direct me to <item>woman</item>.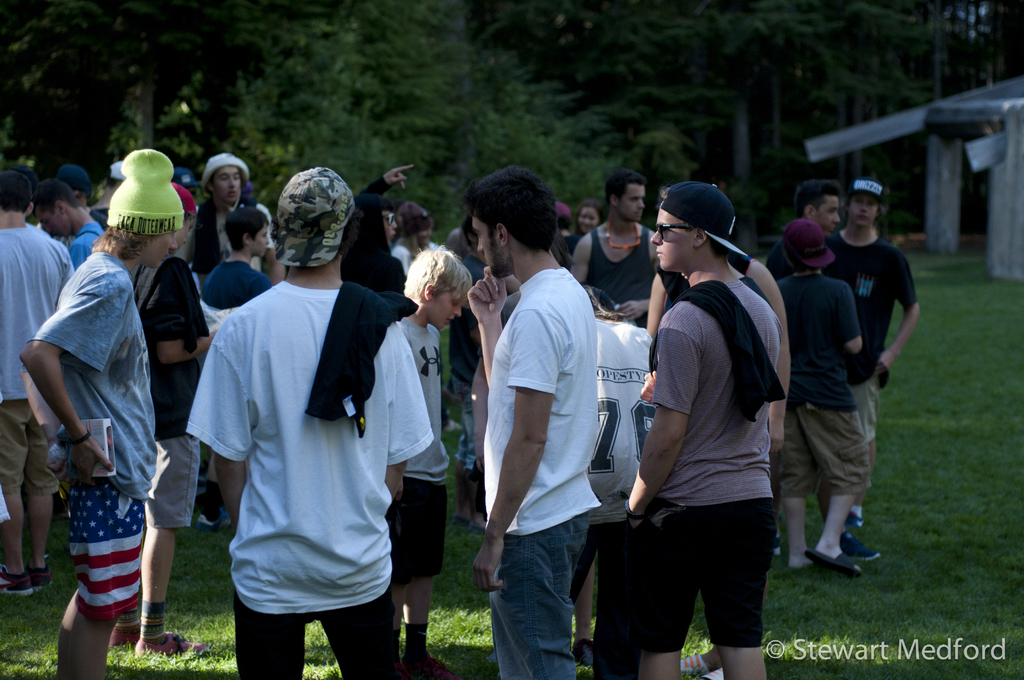
Direction: locate(573, 200, 605, 234).
